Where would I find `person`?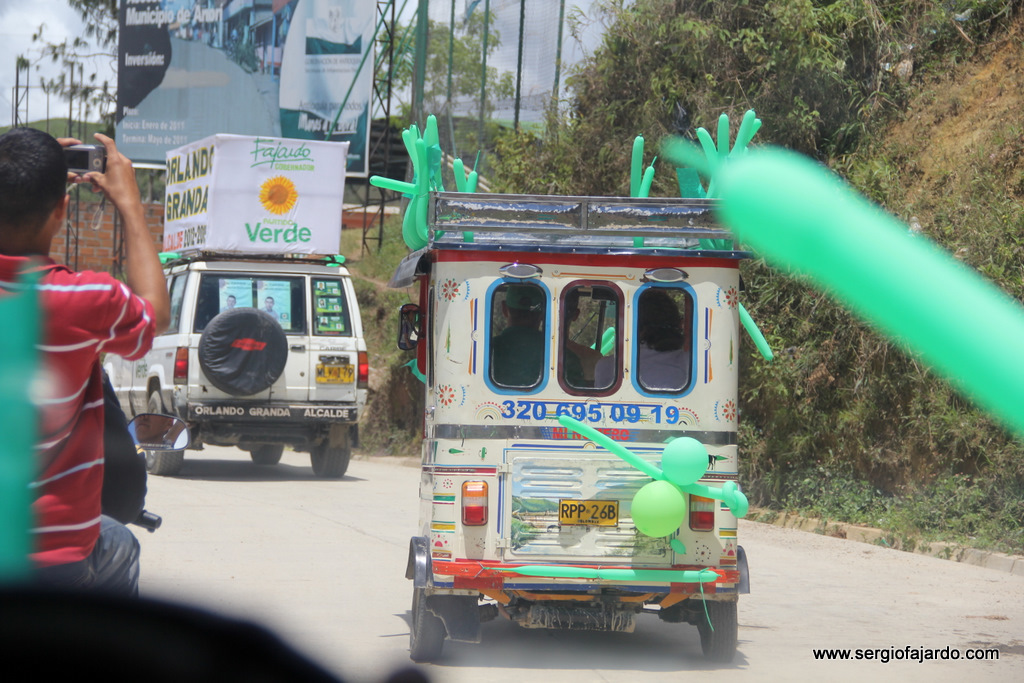
At bbox=[491, 284, 587, 389].
